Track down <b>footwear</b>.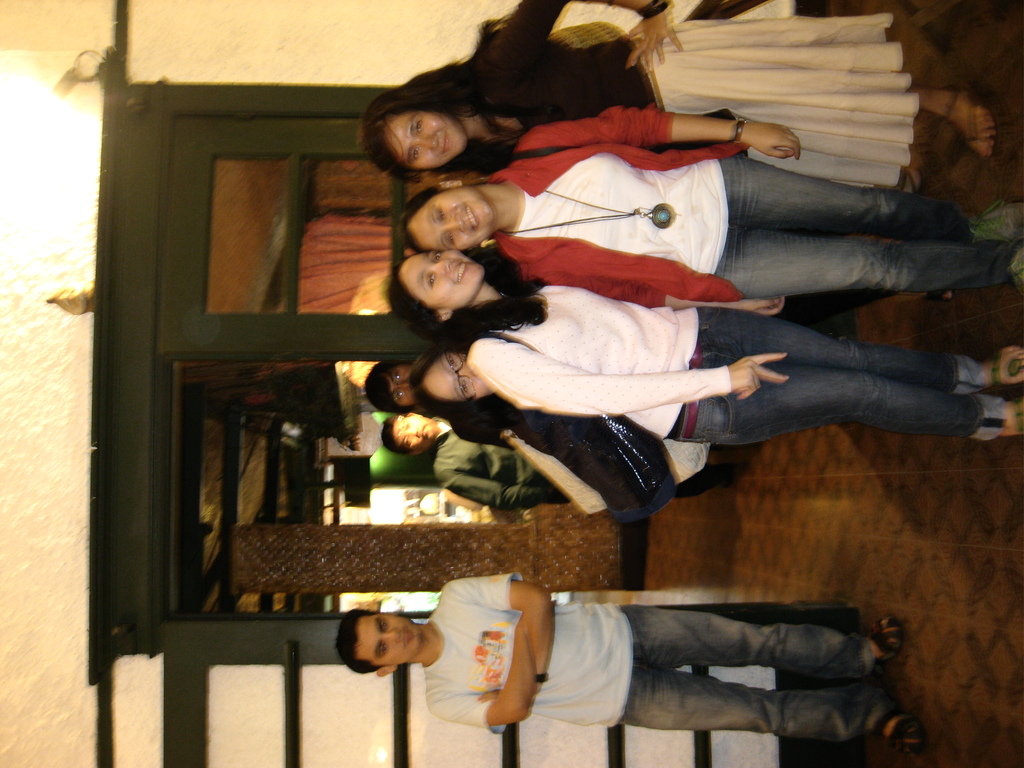
Tracked to l=863, t=611, r=904, b=665.
